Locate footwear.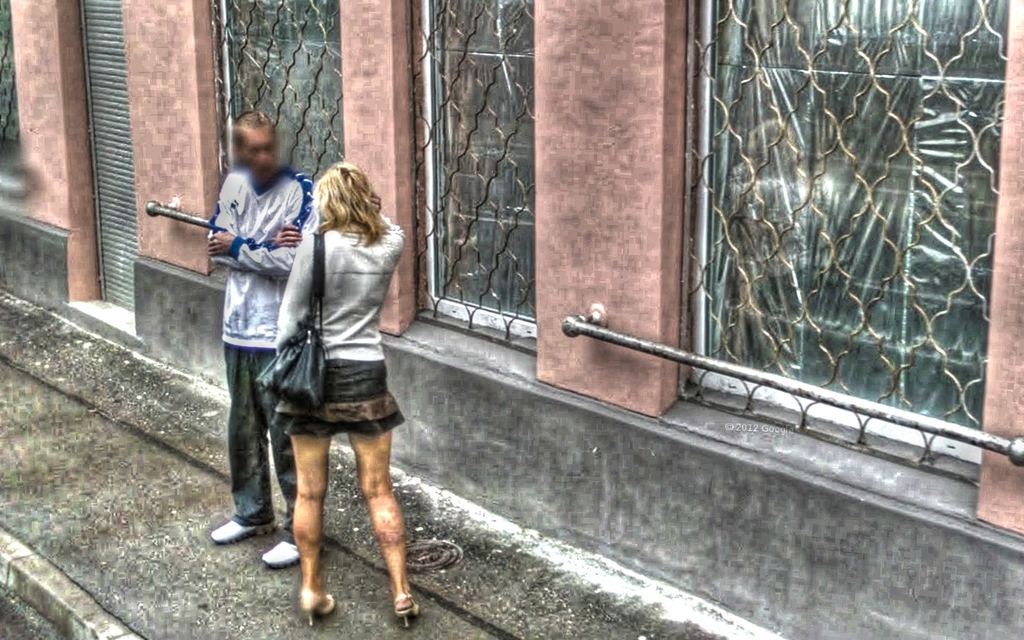
Bounding box: [212, 513, 275, 542].
